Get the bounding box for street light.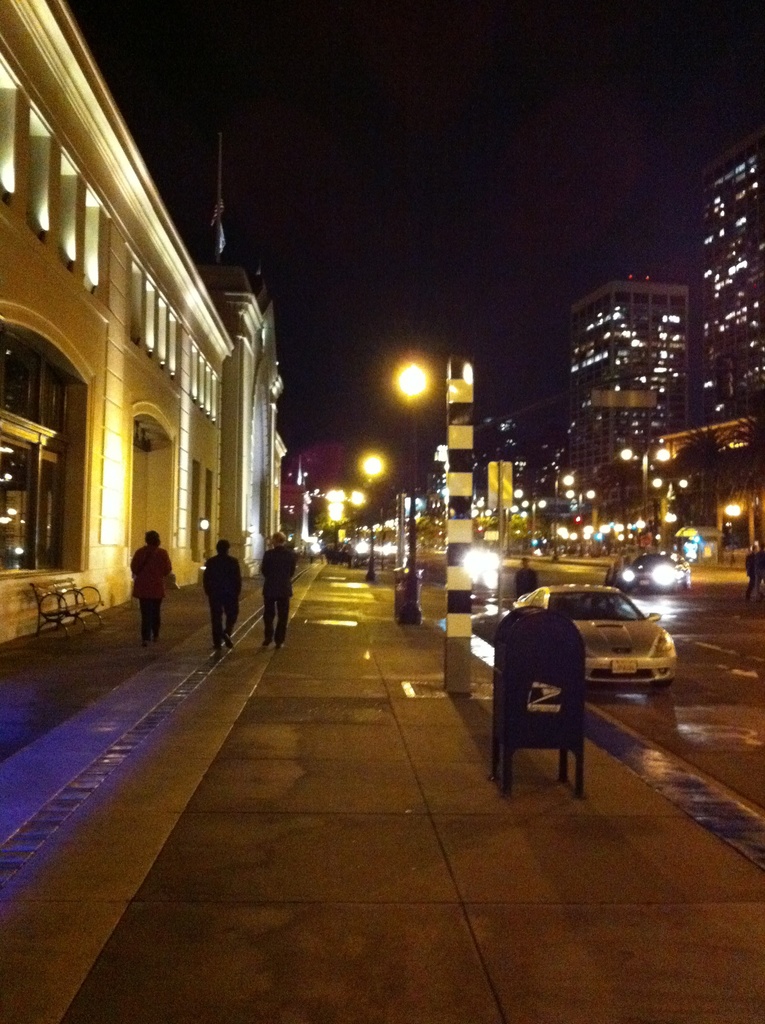
x1=611, y1=438, x2=679, y2=493.
